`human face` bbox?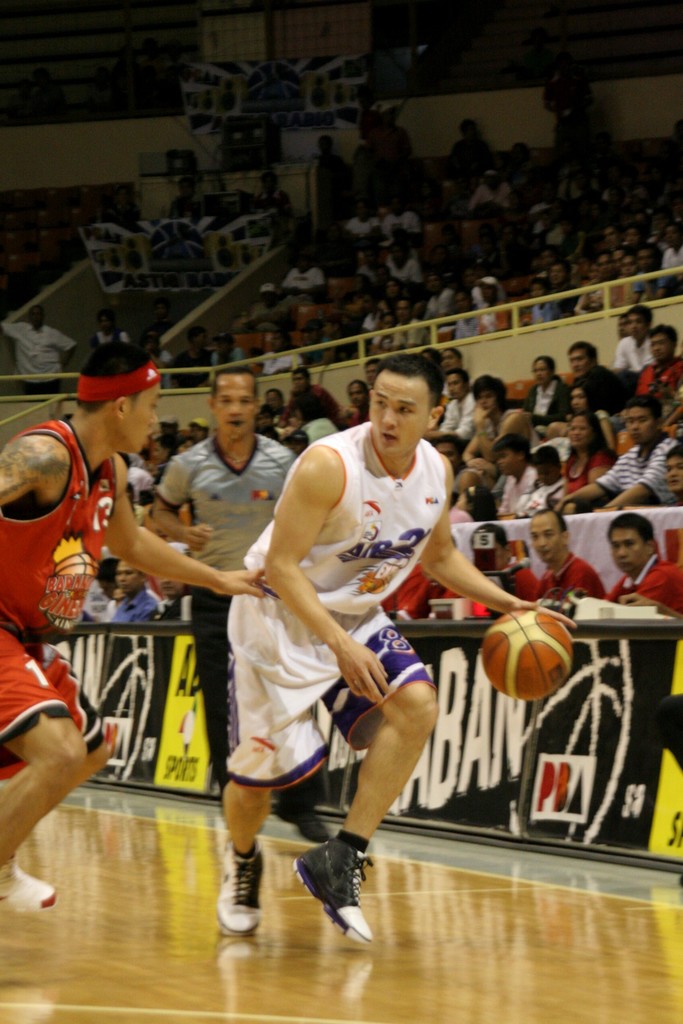
[x1=533, y1=357, x2=552, y2=387]
